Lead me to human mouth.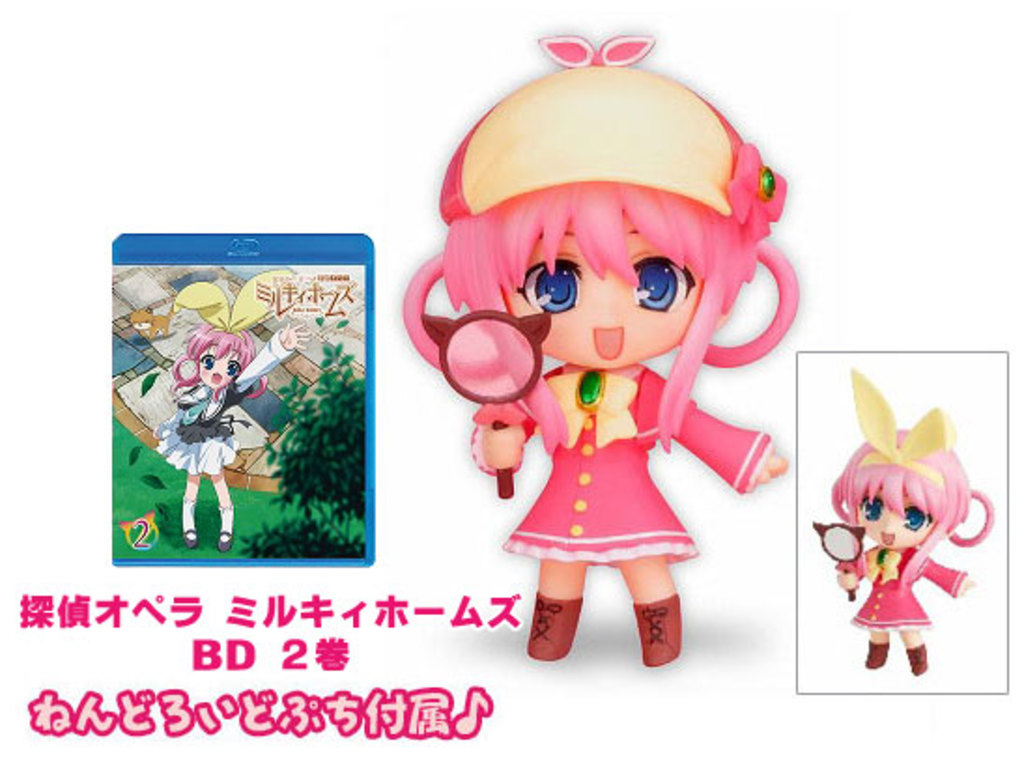
Lead to l=876, t=529, r=893, b=542.
